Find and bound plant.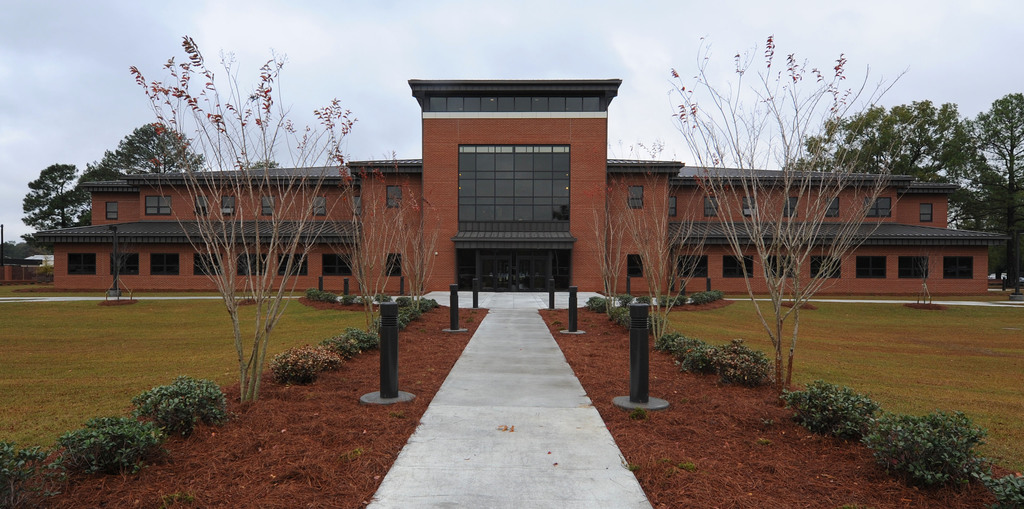
Bound: <bbox>271, 346, 340, 385</bbox>.
